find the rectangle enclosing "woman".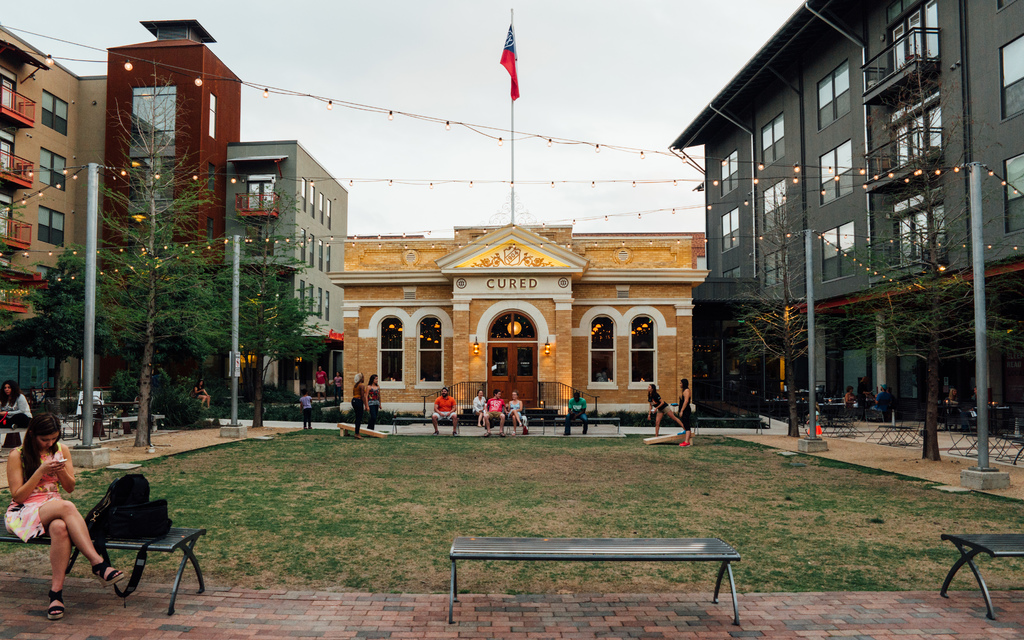
l=195, t=380, r=211, b=410.
